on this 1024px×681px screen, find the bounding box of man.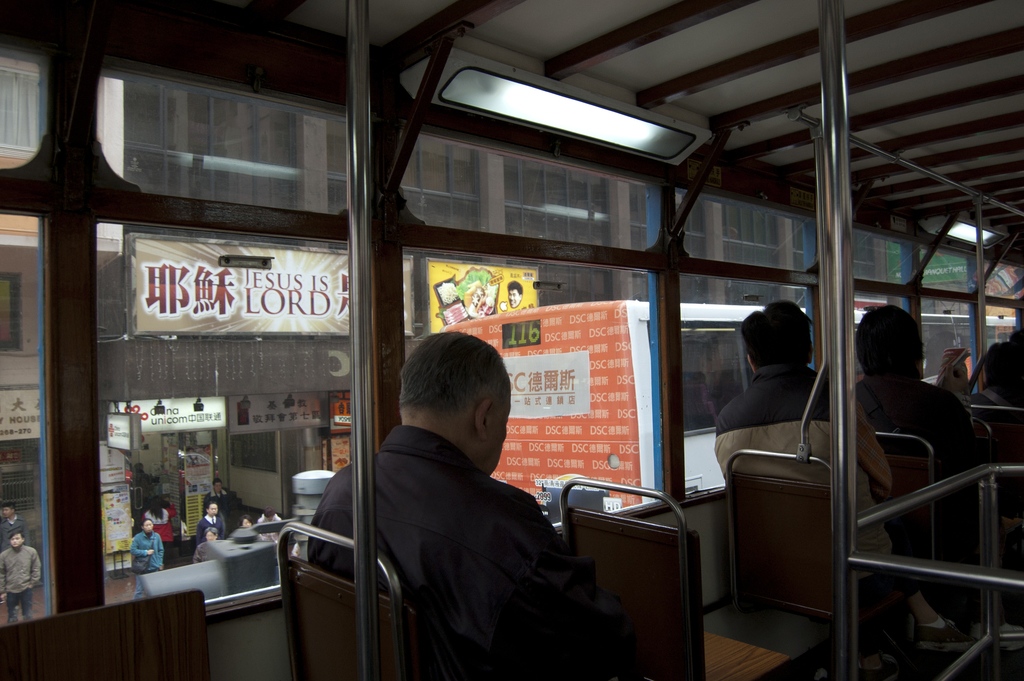
Bounding box: 853:304:1023:654.
